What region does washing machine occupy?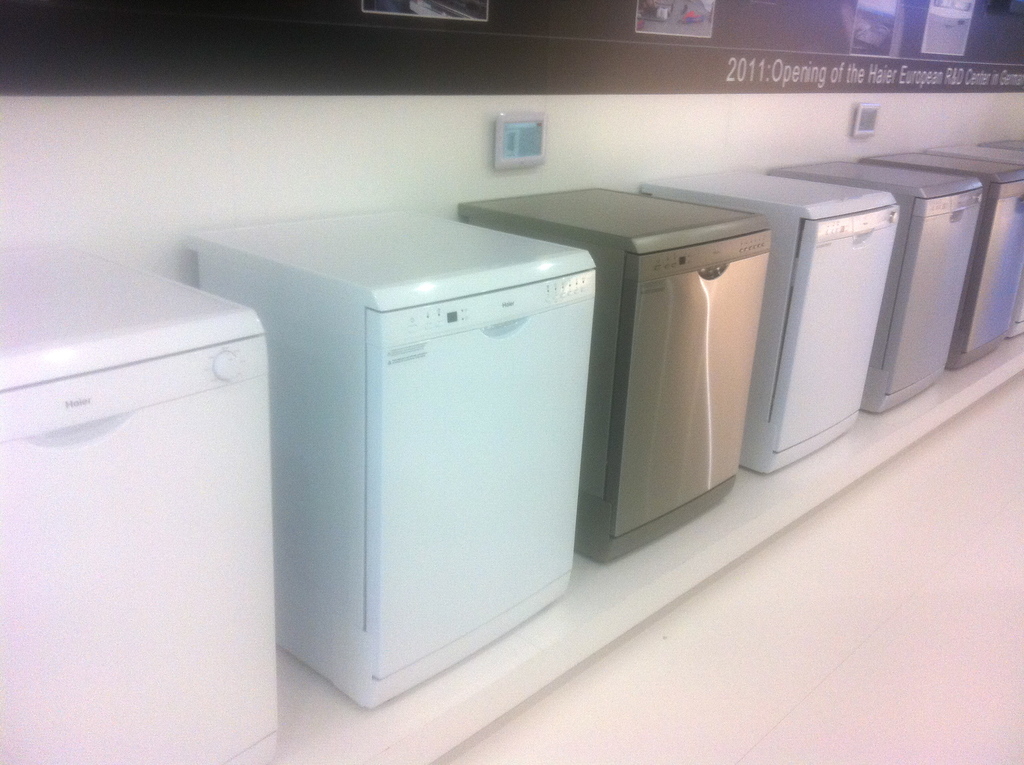
865:143:1023:380.
